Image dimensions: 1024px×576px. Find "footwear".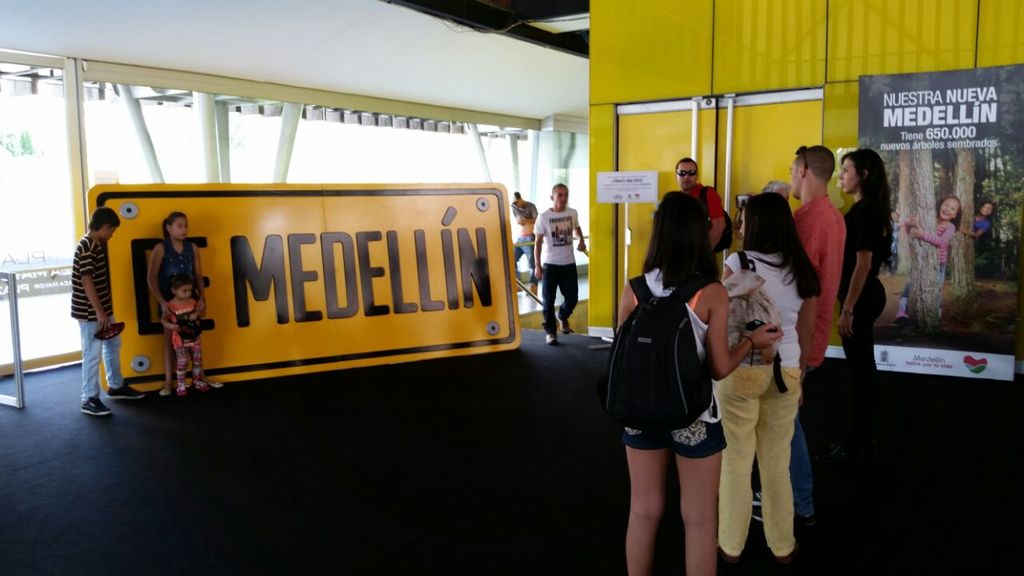
bbox(102, 388, 147, 402).
